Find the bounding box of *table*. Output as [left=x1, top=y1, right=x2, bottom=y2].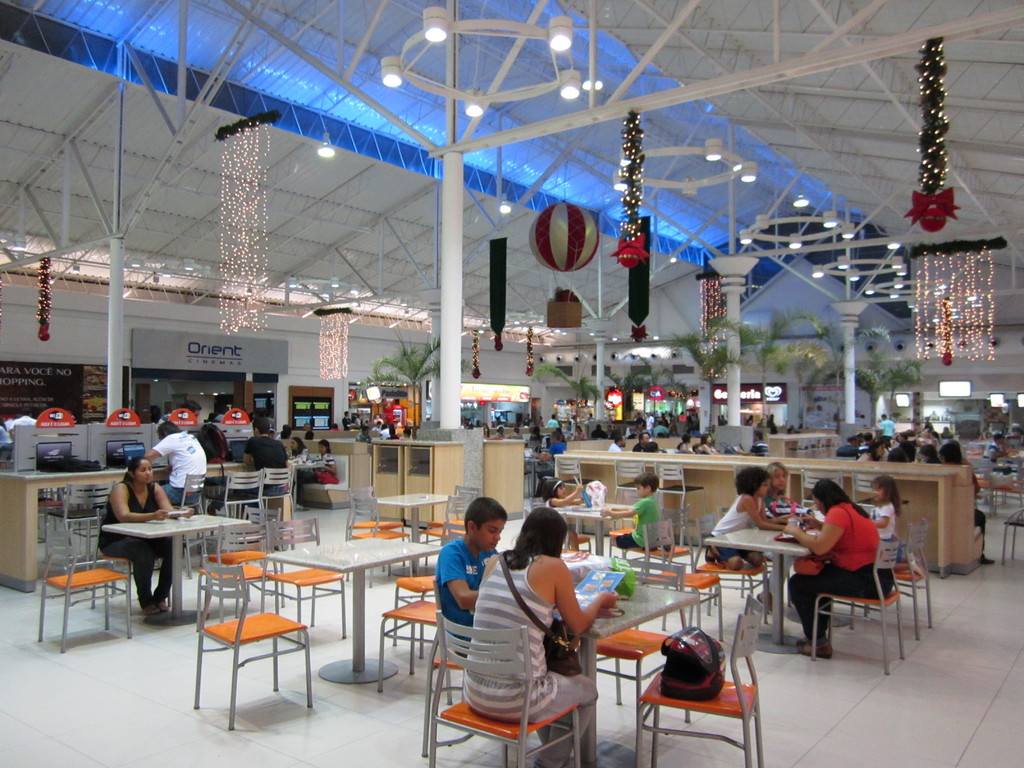
[left=381, top=494, right=444, bottom=538].
